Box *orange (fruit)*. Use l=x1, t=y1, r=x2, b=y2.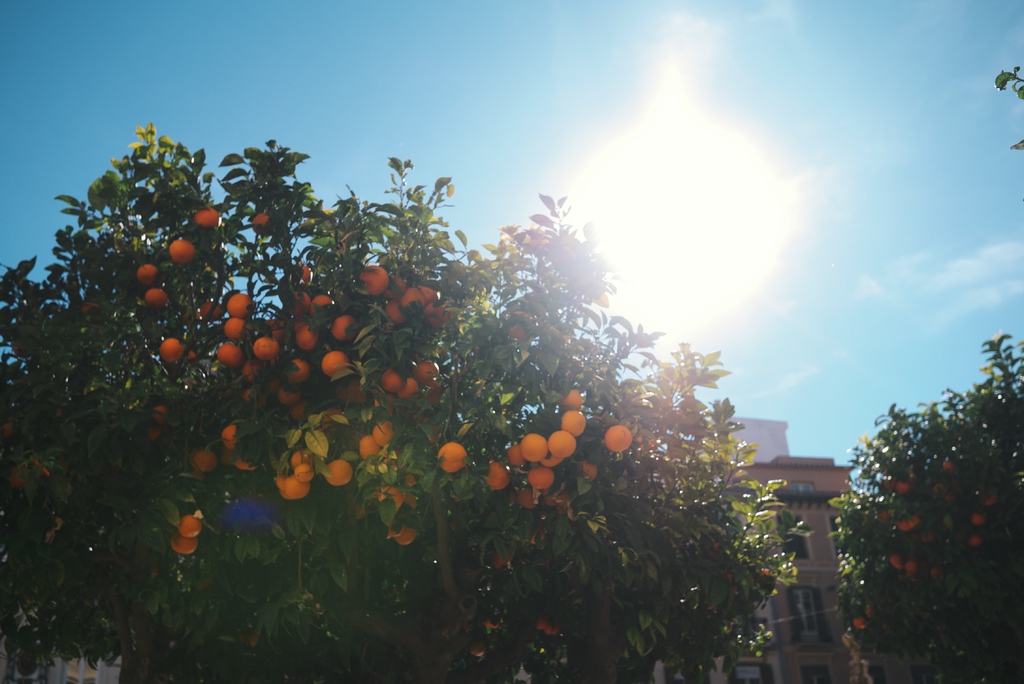
l=563, t=395, r=585, b=416.
